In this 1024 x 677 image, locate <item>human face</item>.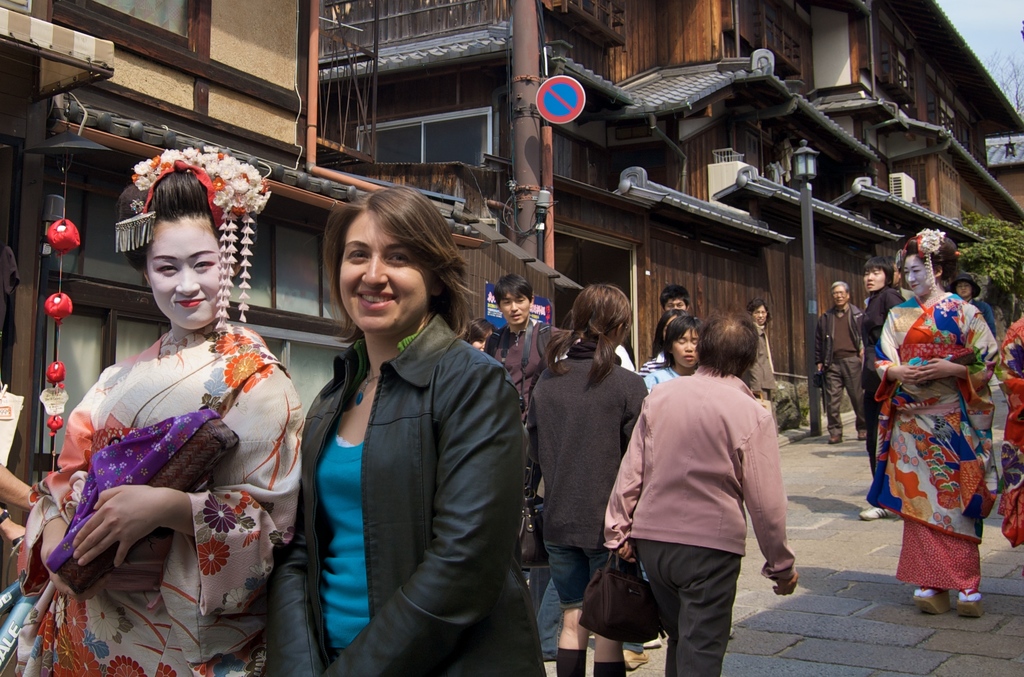
Bounding box: (862,269,884,294).
